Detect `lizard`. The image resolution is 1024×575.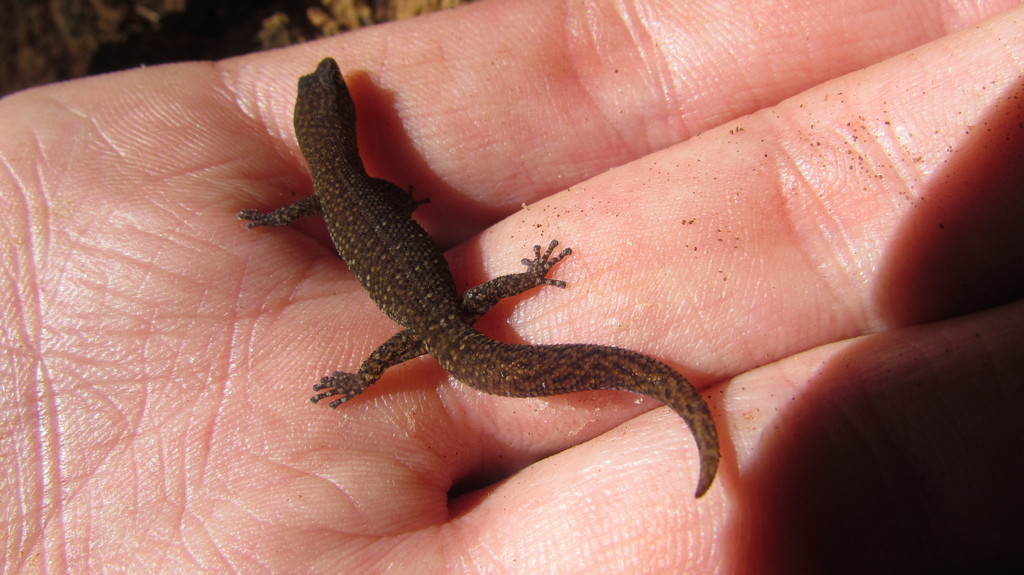
Rect(237, 54, 726, 498).
